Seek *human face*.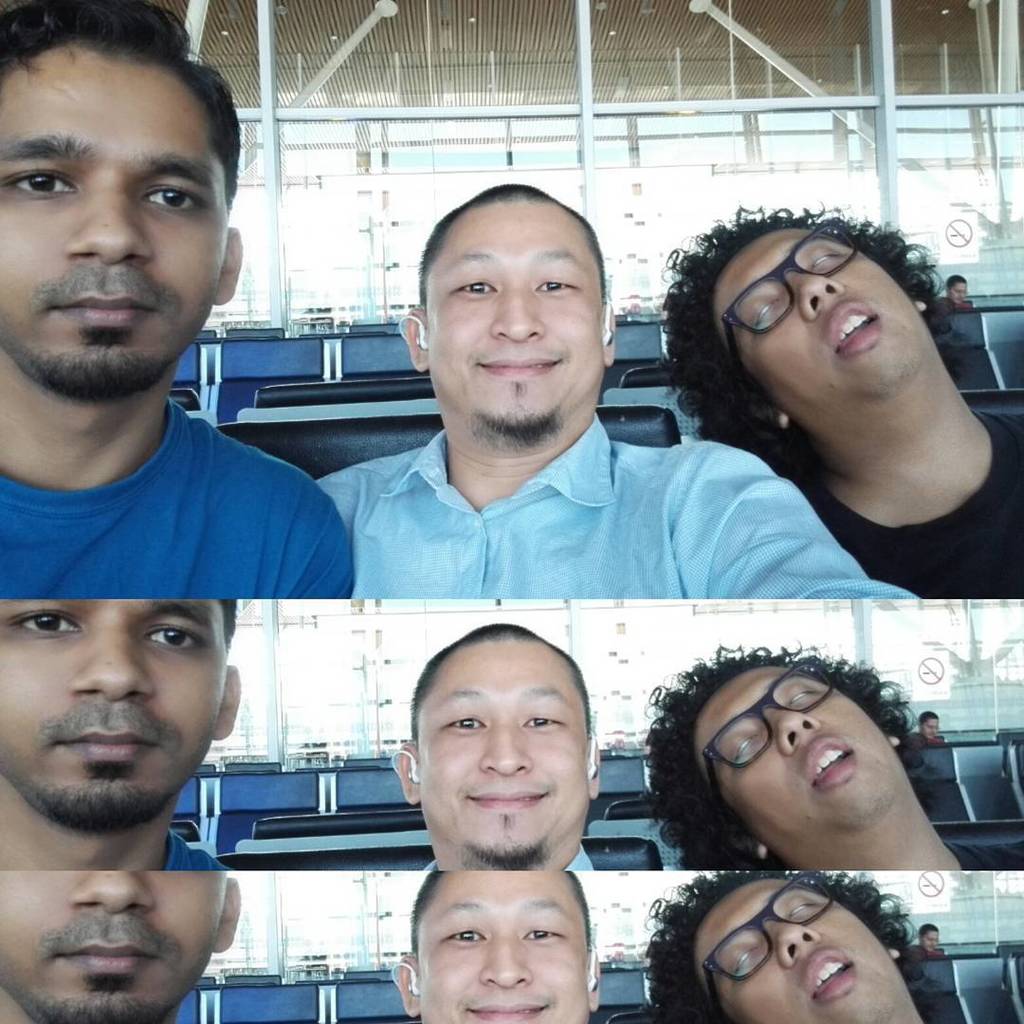
locate(922, 929, 944, 953).
